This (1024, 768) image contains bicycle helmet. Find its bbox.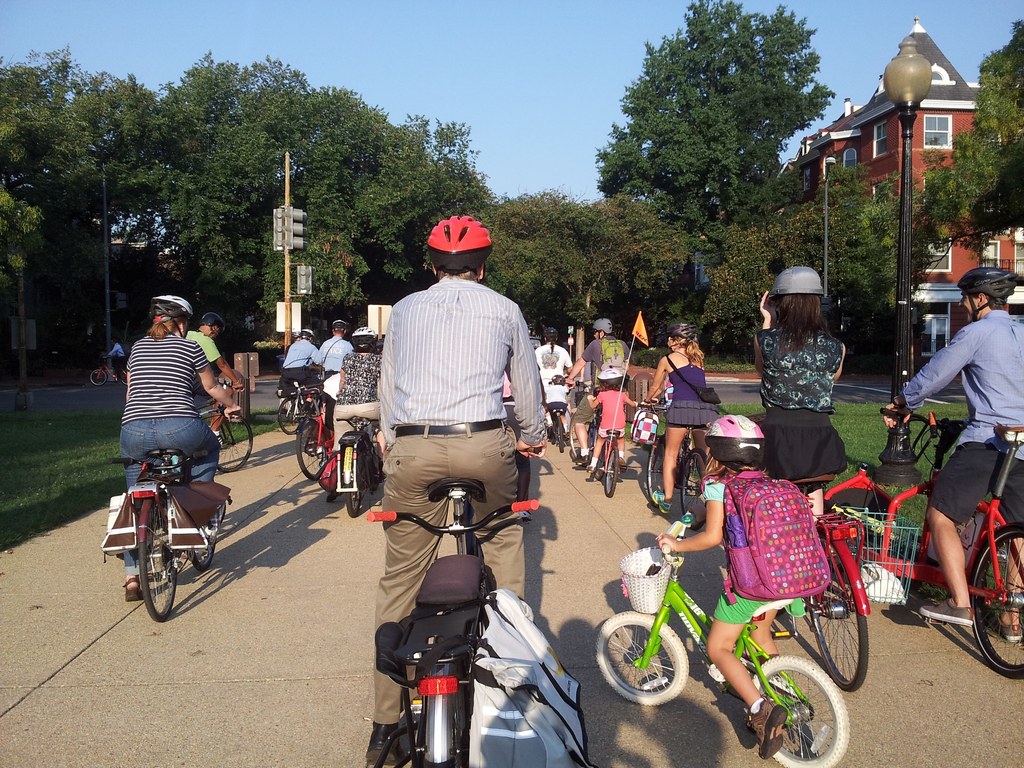
crop(957, 262, 1012, 297).
